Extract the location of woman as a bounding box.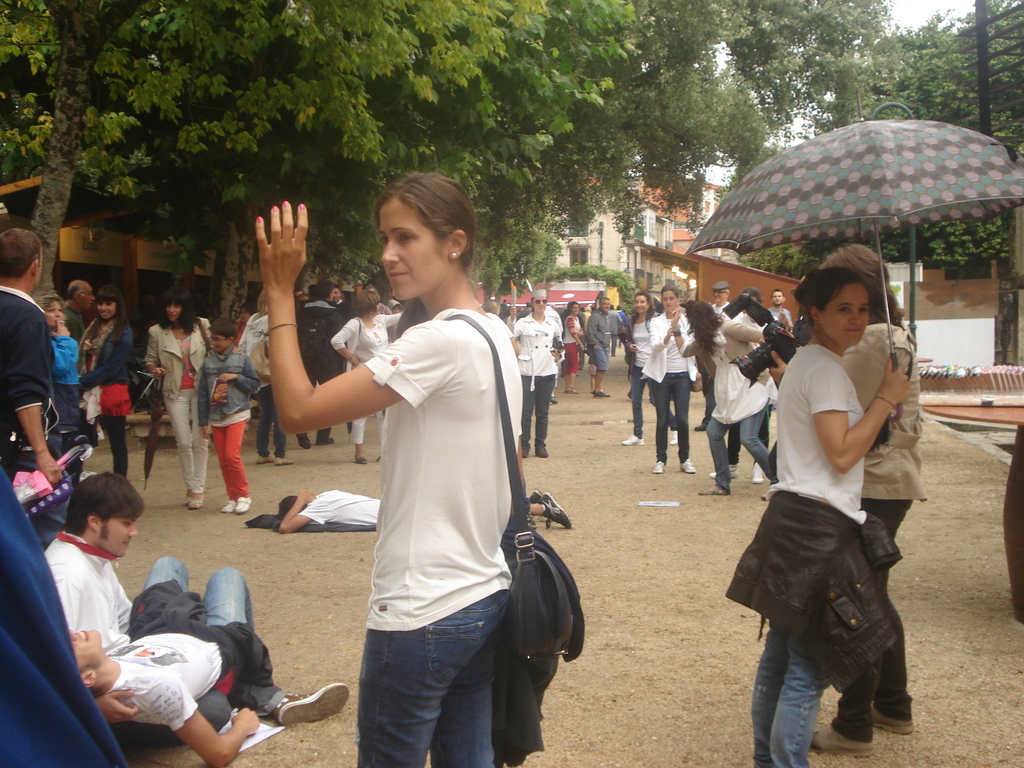
{"left": 511, "top": 289, "right": 561, "bottom": 458}.
